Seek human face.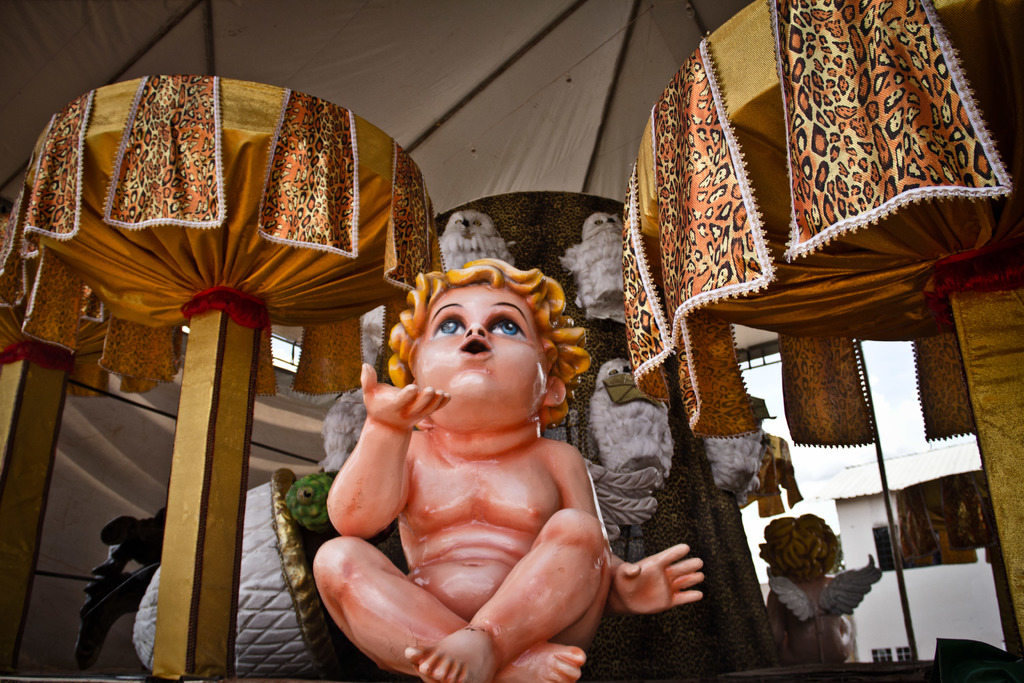
<bbox>409, 283, 552, 420</bbox>.
